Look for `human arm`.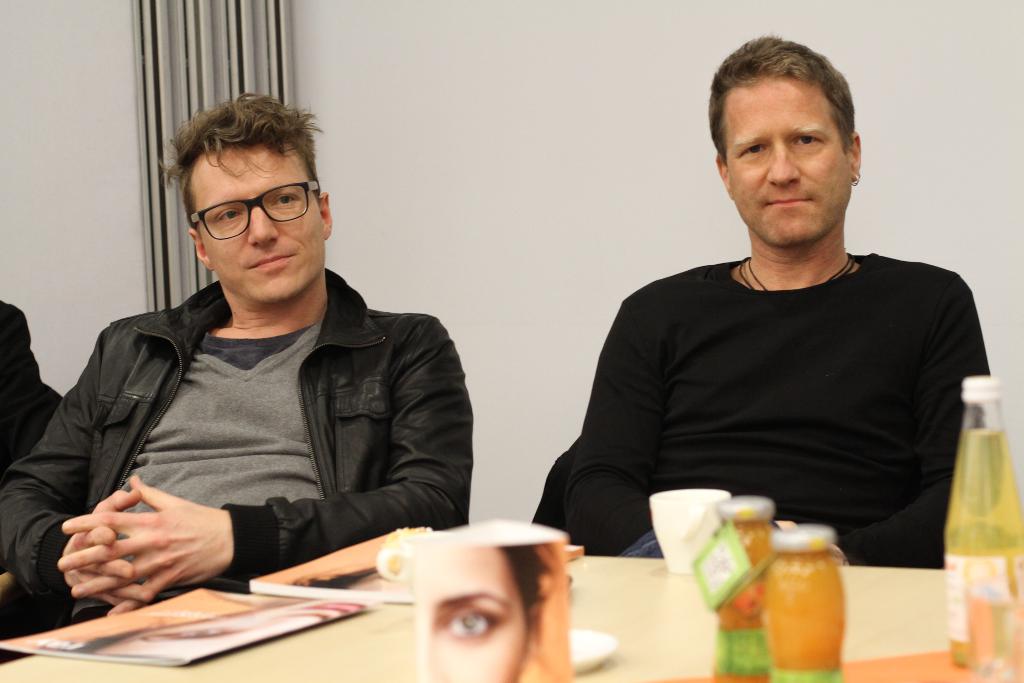
Found: box(801, 269, 1023, 565).
